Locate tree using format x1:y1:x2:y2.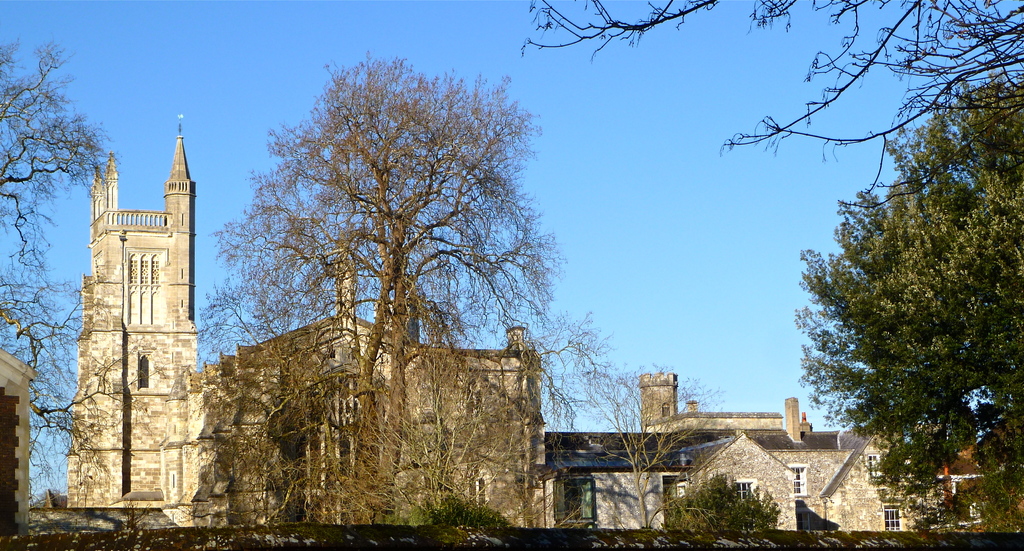
515:0:1023:212.
